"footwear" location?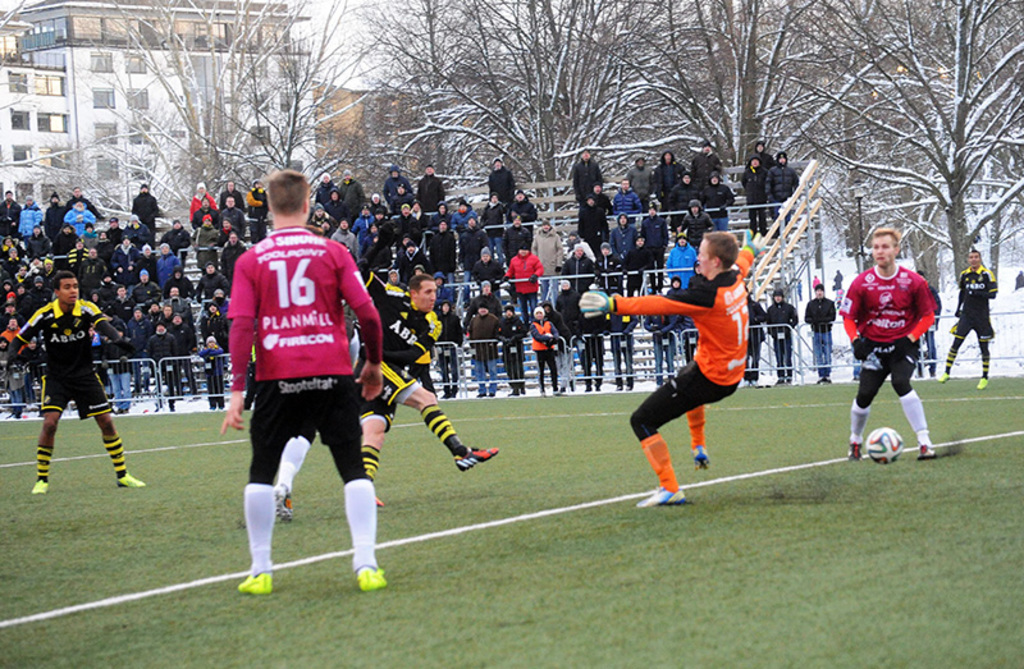
439,391,456,399
